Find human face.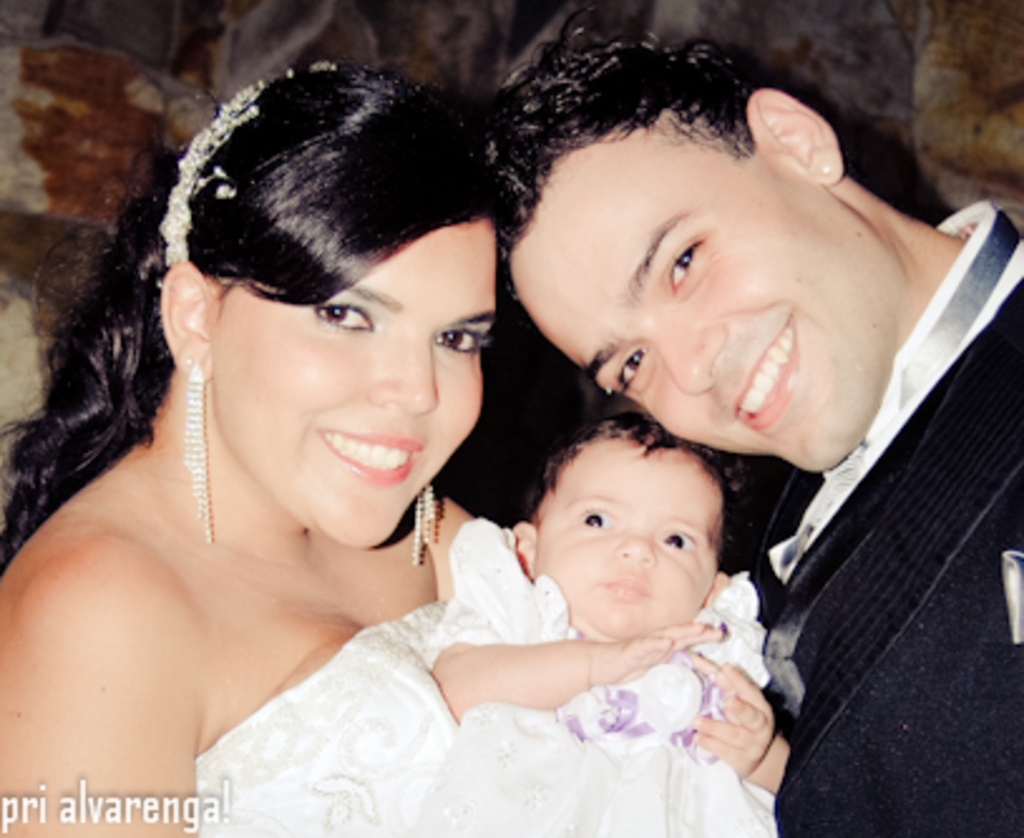
(538,443,722,642).
